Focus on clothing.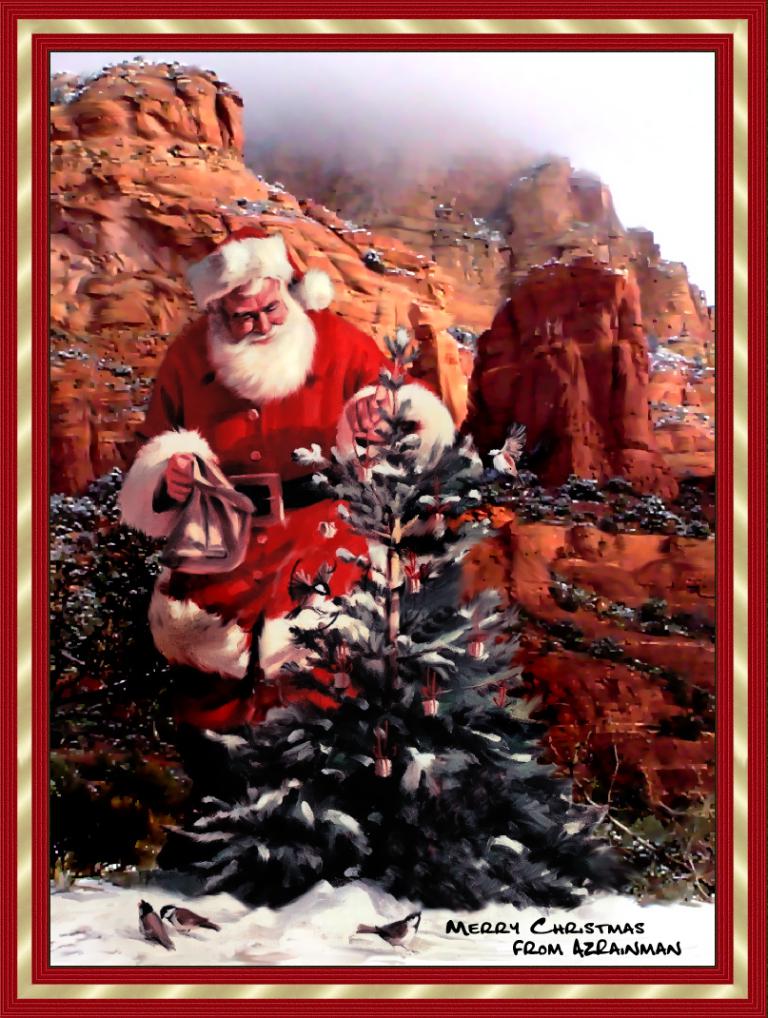
Focused at 106/319/368/727.
